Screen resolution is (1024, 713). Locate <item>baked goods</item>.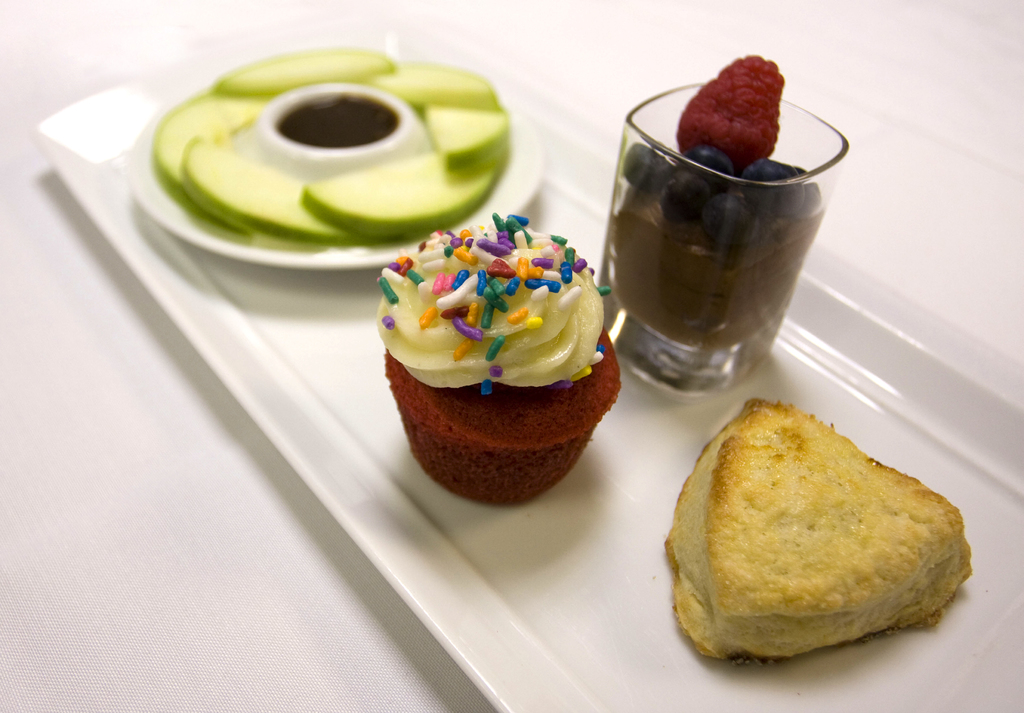
{"left": 372, "top": 211, "right": 621, "bottom": 506}.
